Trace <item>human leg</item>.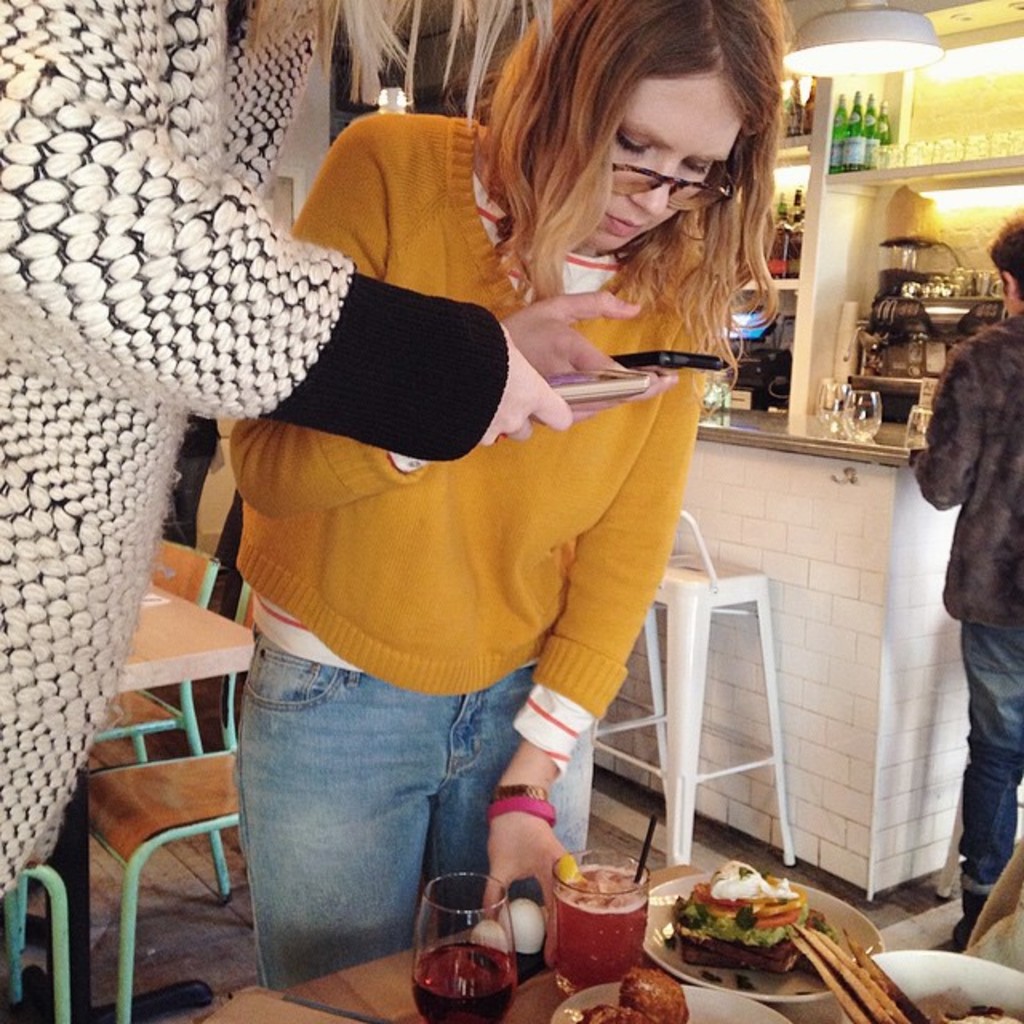
Traced to (965,630,1022,910).
